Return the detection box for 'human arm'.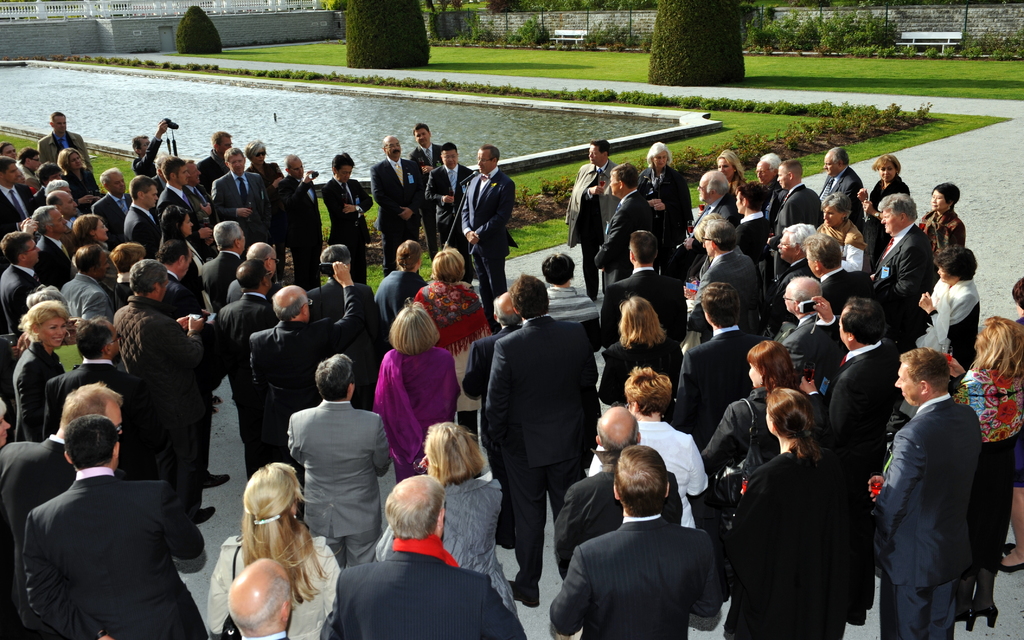
{"left": 811, "top": 292, "right": 840, "bottom": 377}.
